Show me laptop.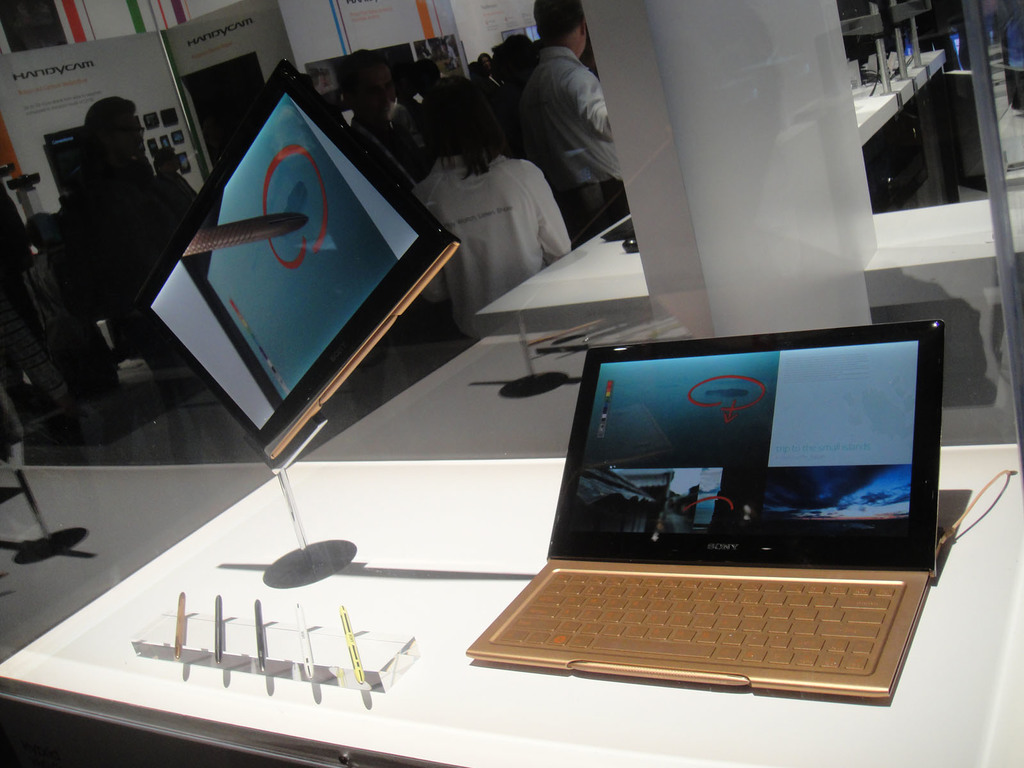
laptop is here: BBox(135, 58, 460, 468).
